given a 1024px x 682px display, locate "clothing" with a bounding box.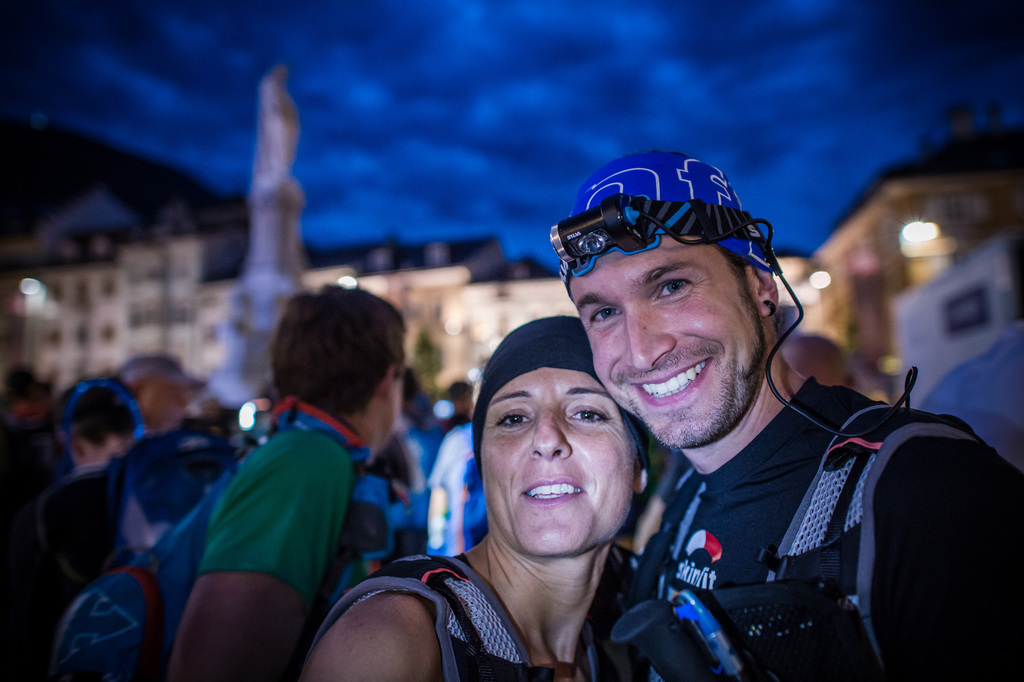
Located: x1=655 y1=377 x2=1022 y2=679.
